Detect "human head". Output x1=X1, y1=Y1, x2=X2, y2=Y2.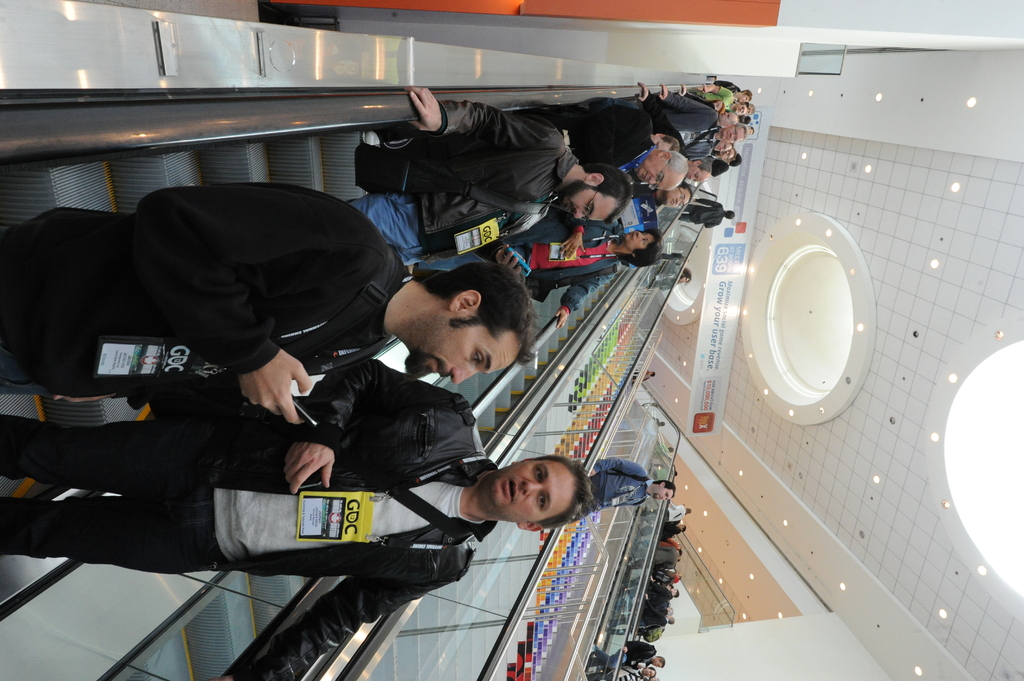
x1=661, y1=419, x2=669, y2=426.
